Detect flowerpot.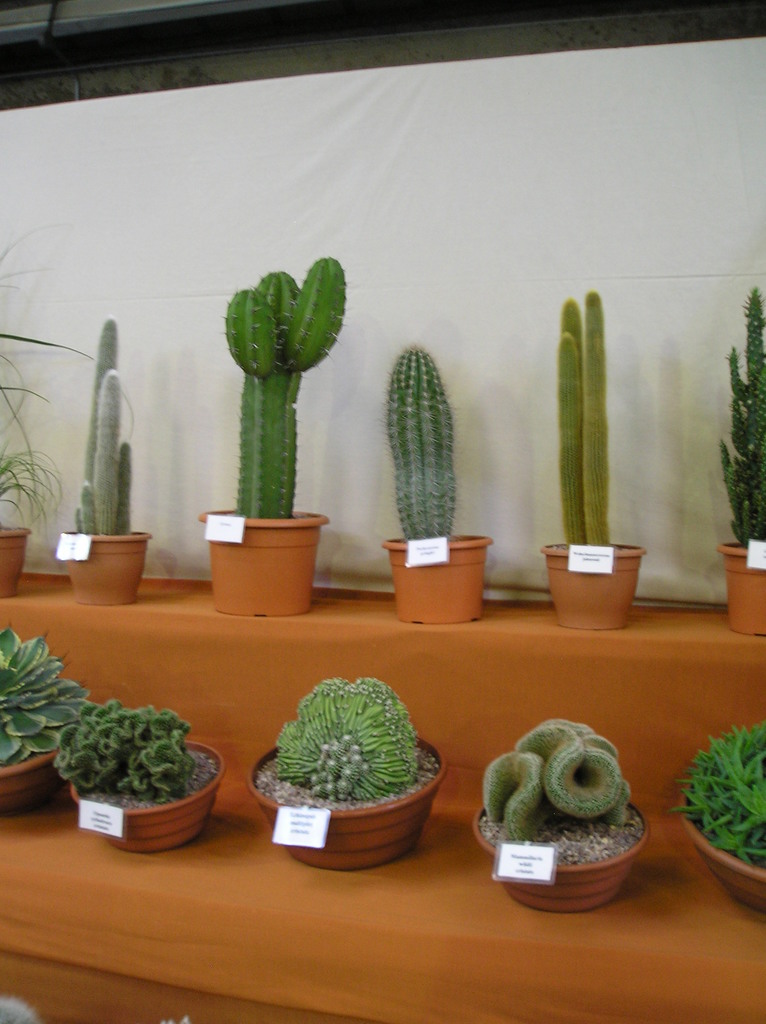
Detected at box(208, 506, 326, 608).
